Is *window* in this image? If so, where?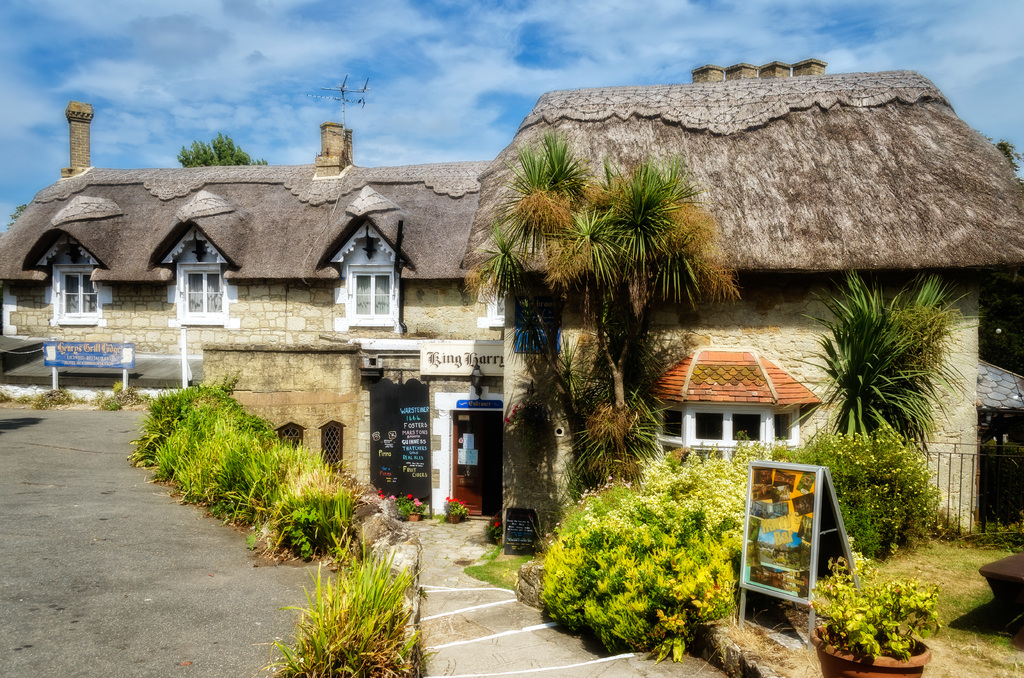
Yes, at locate(696, 412, 721, 444).
